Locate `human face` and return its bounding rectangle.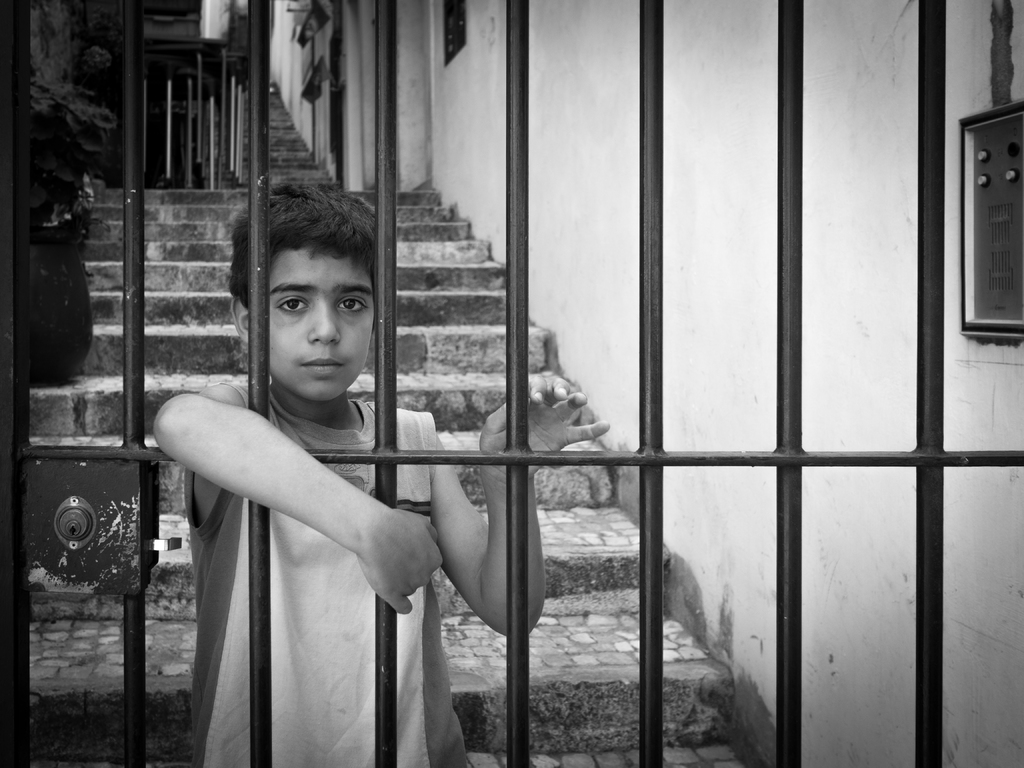
265, 243, 381, 403.
